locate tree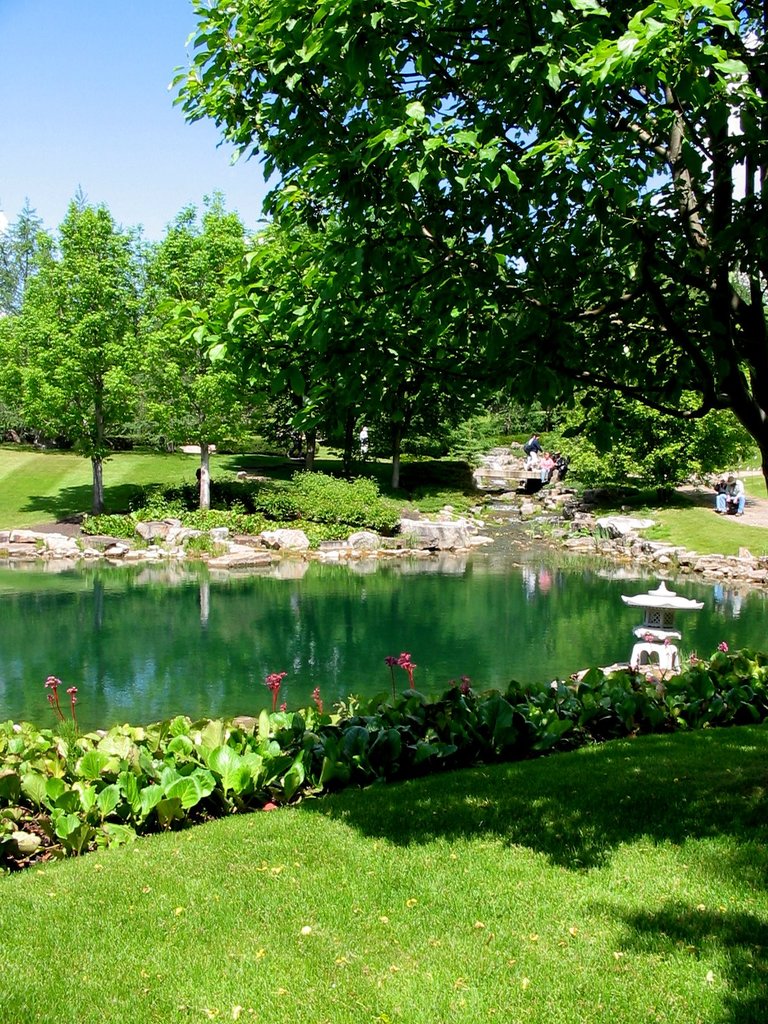
[0,197,150,505]
